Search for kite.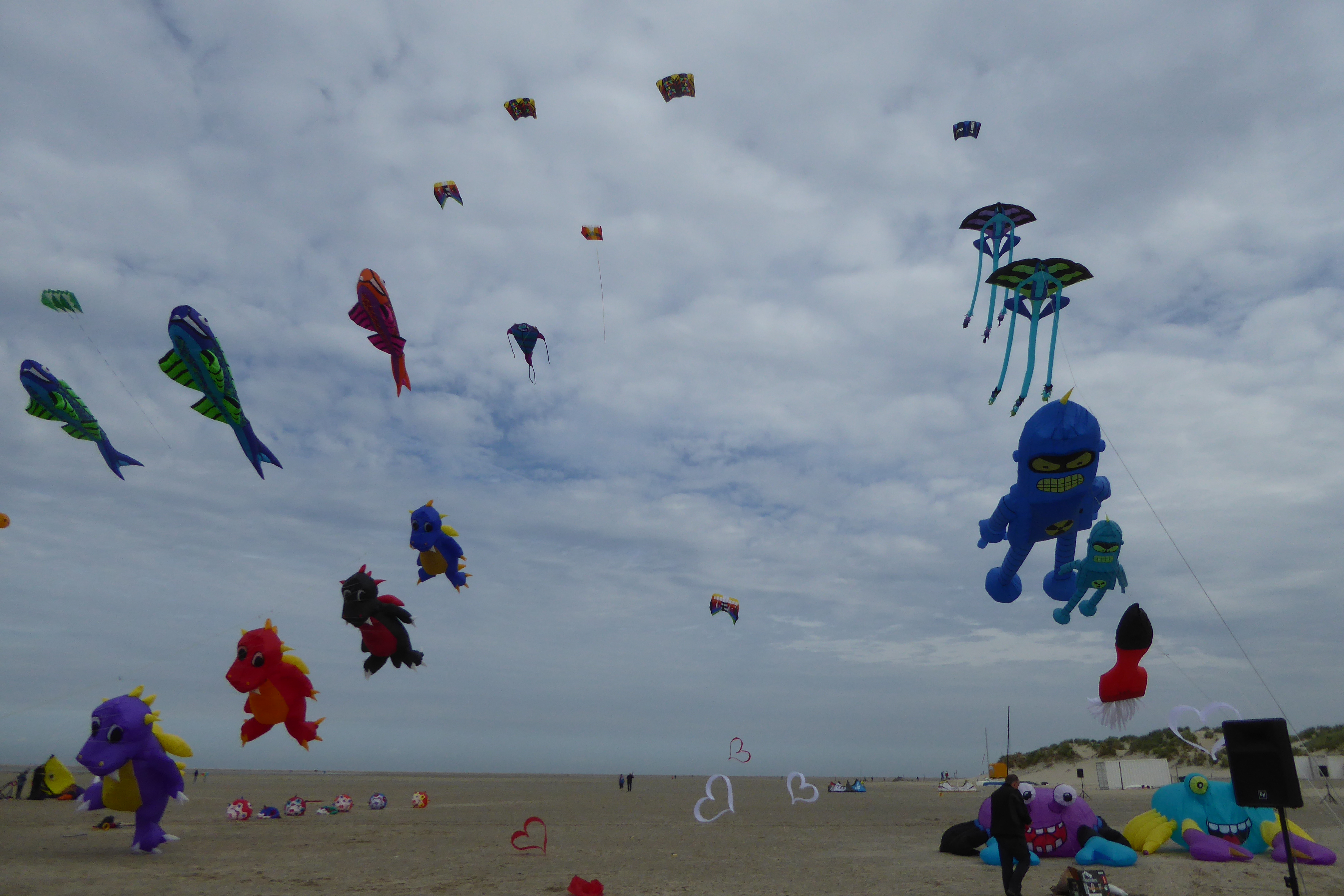
Found at 307,211,367,238.
